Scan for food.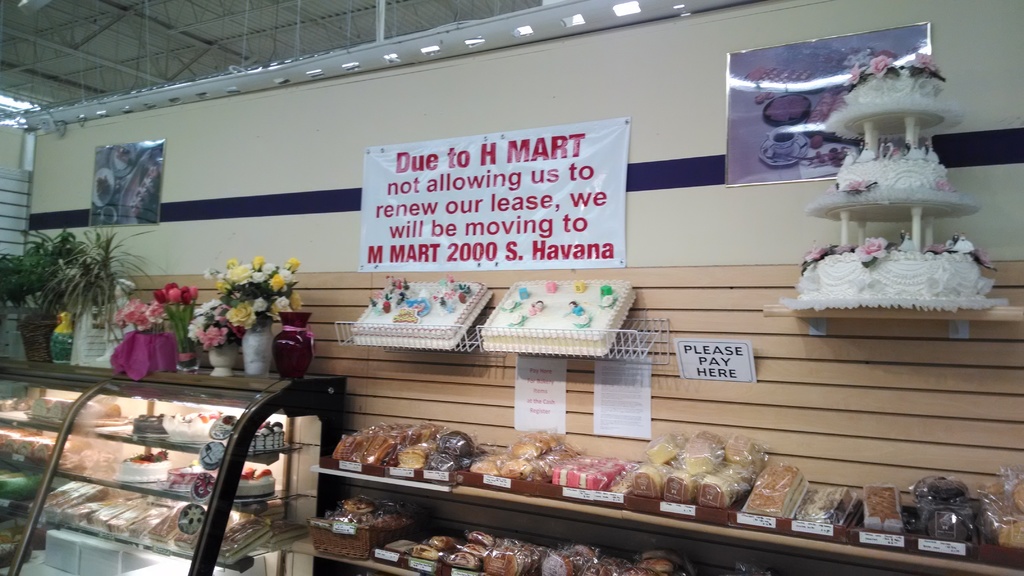
Scan result: locate(95, 175, 113, 203).
